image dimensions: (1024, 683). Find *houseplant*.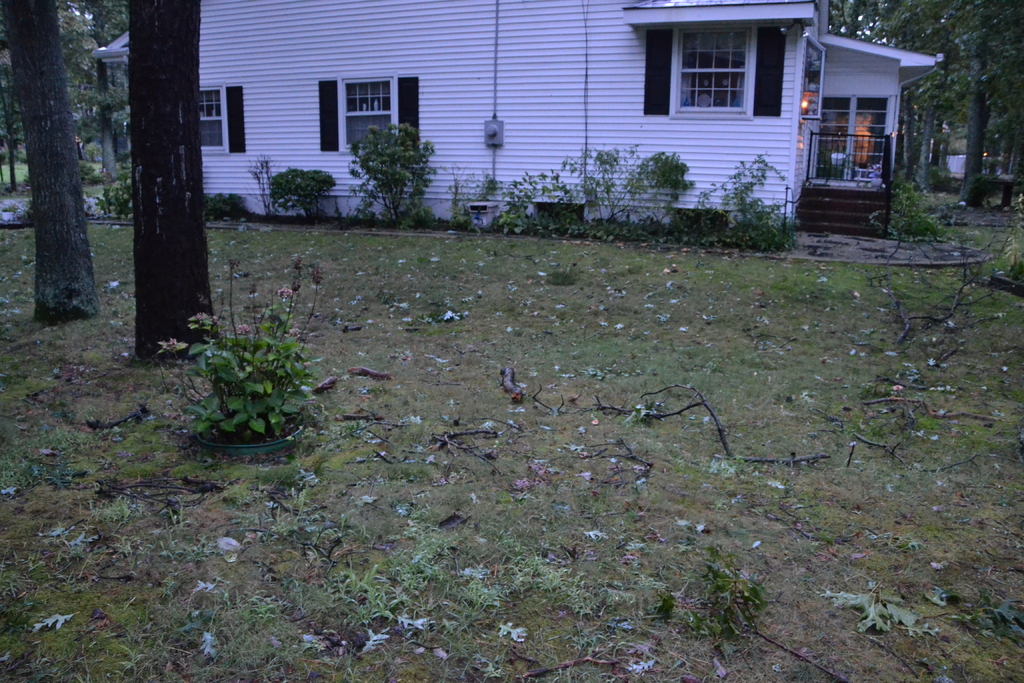
x1=682 y1=185 x2=740 y2=237.
